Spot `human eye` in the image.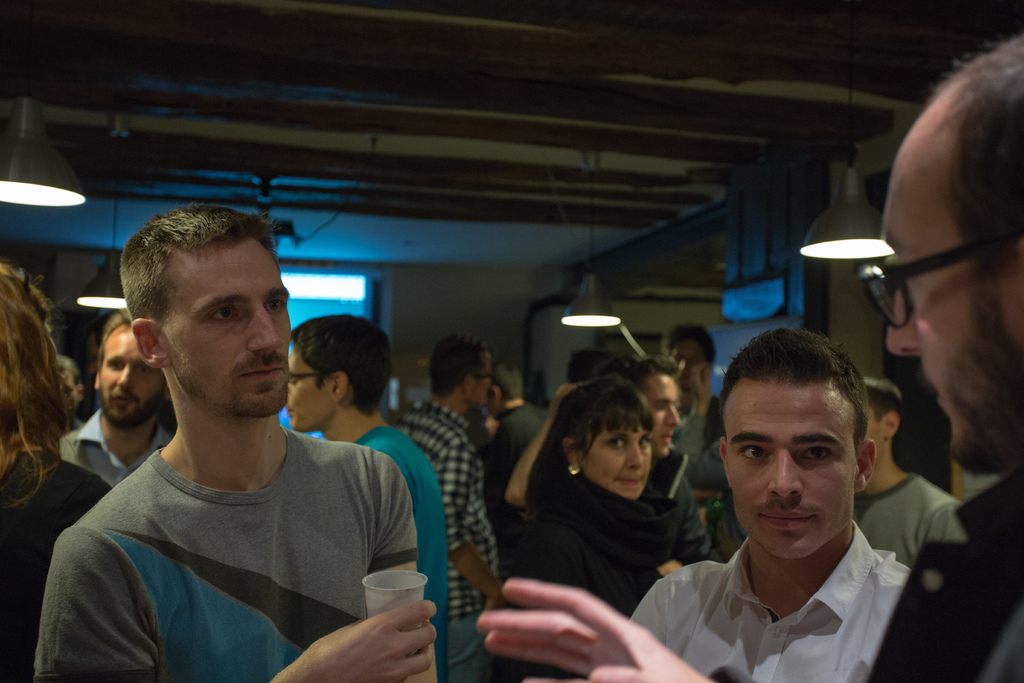
`human eye` found at region(607, 436, 630, 451).
